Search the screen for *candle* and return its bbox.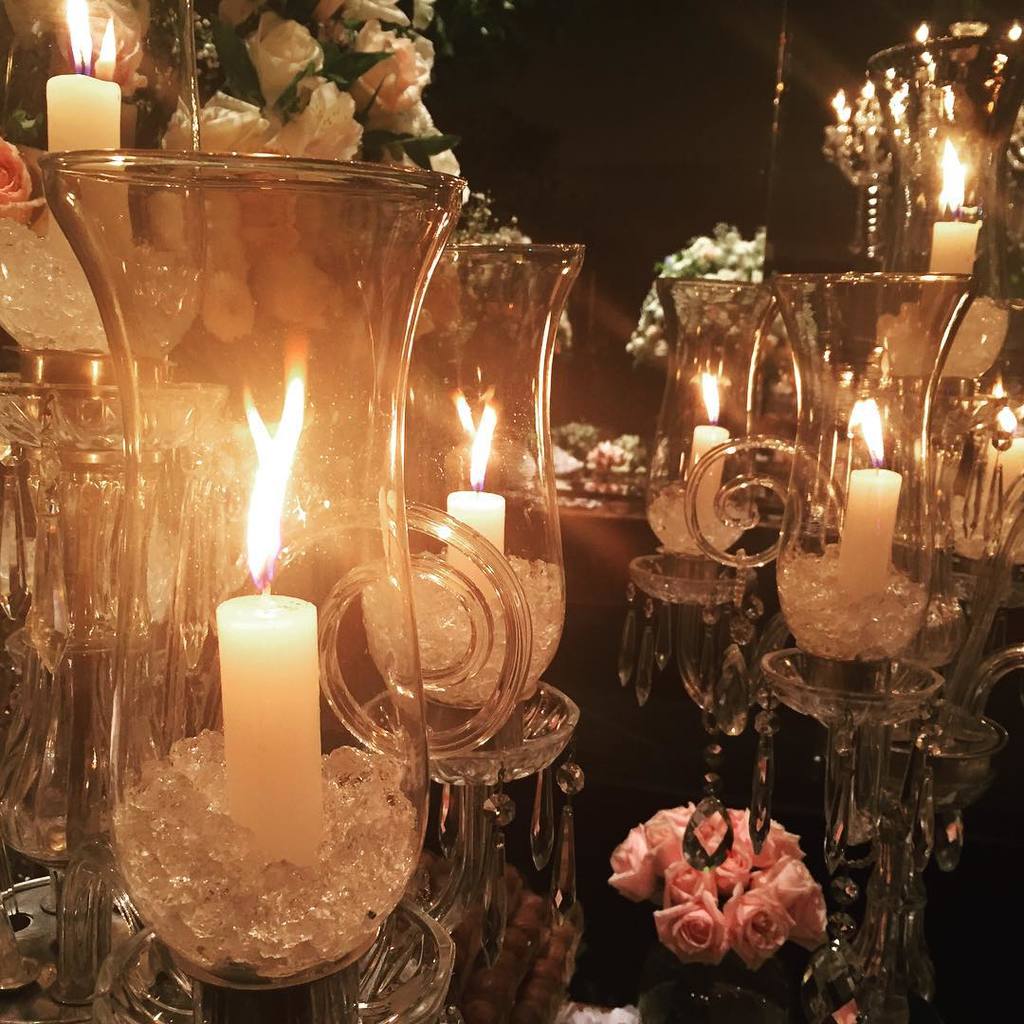
Found: 687, 367, 728, 532.
